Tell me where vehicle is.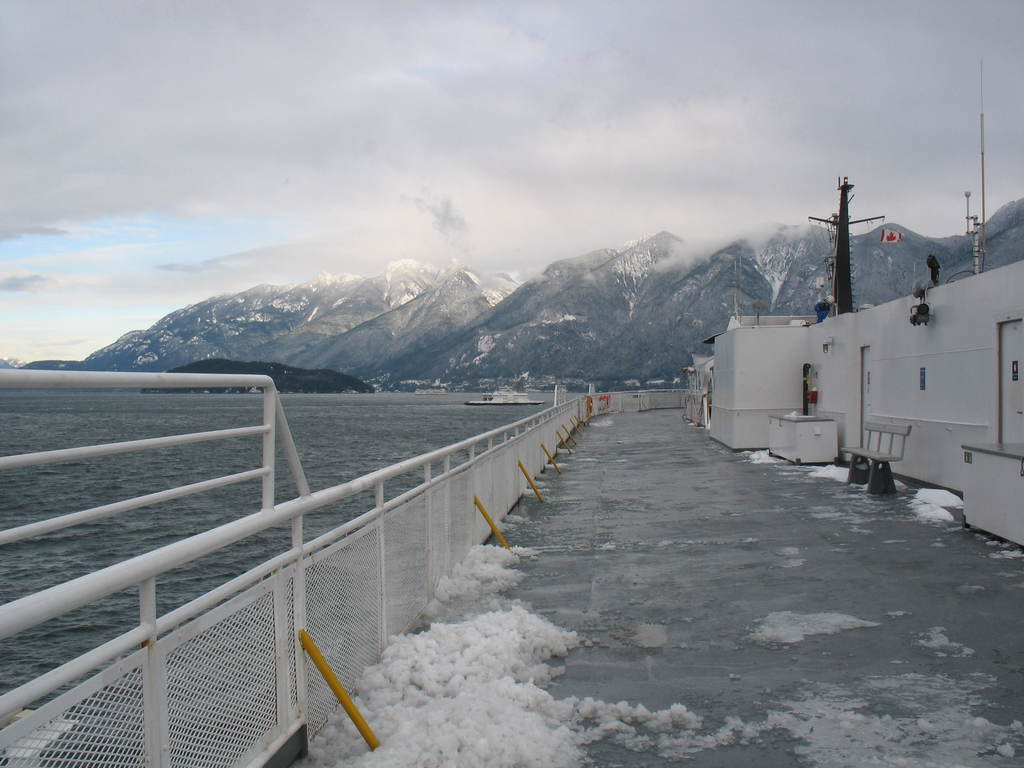
vehicle is at l=465, t=386, r=544, b=407.
